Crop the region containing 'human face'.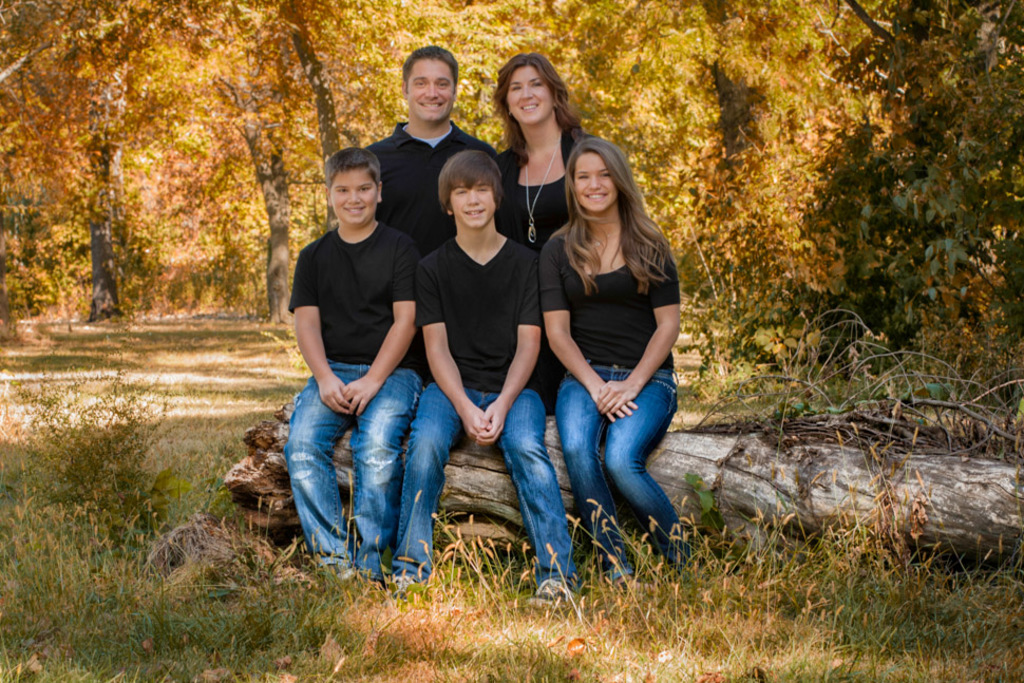
Crop region: [577,152,615,209].
